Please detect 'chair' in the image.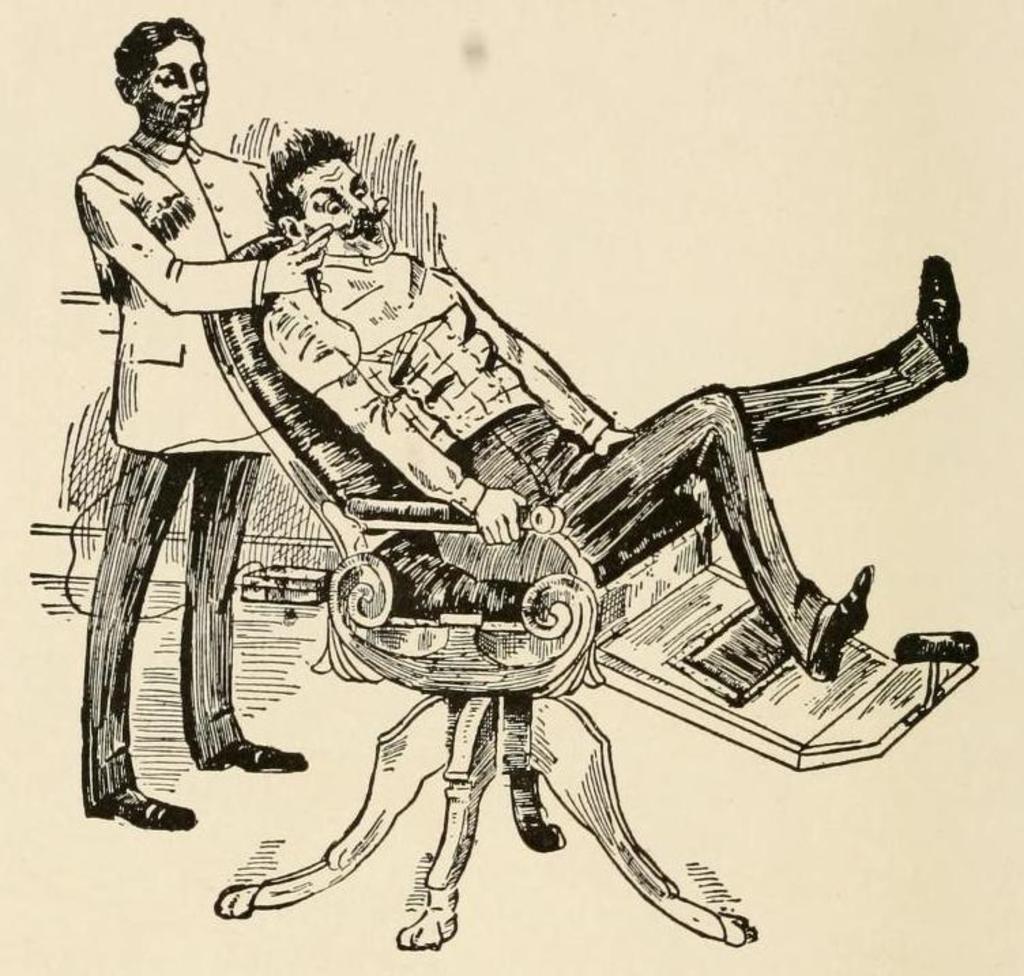
(x1=217, y1=229, x2=757, y2=947).
